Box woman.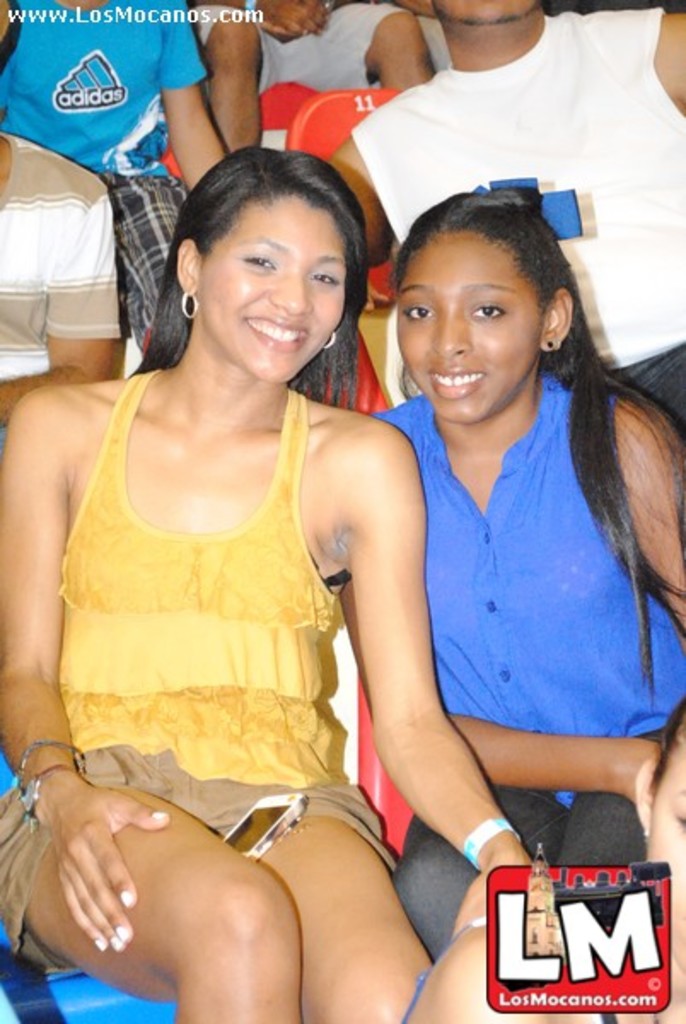
(20,97,466,1019).
